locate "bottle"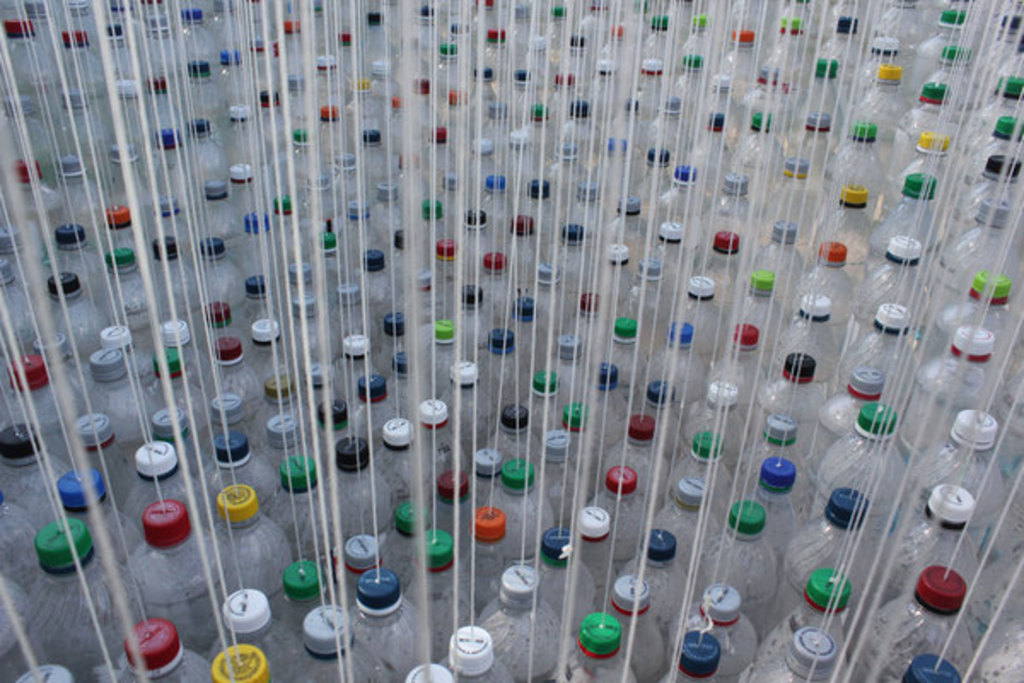
left=478, top=20, right=512, bottom=97
